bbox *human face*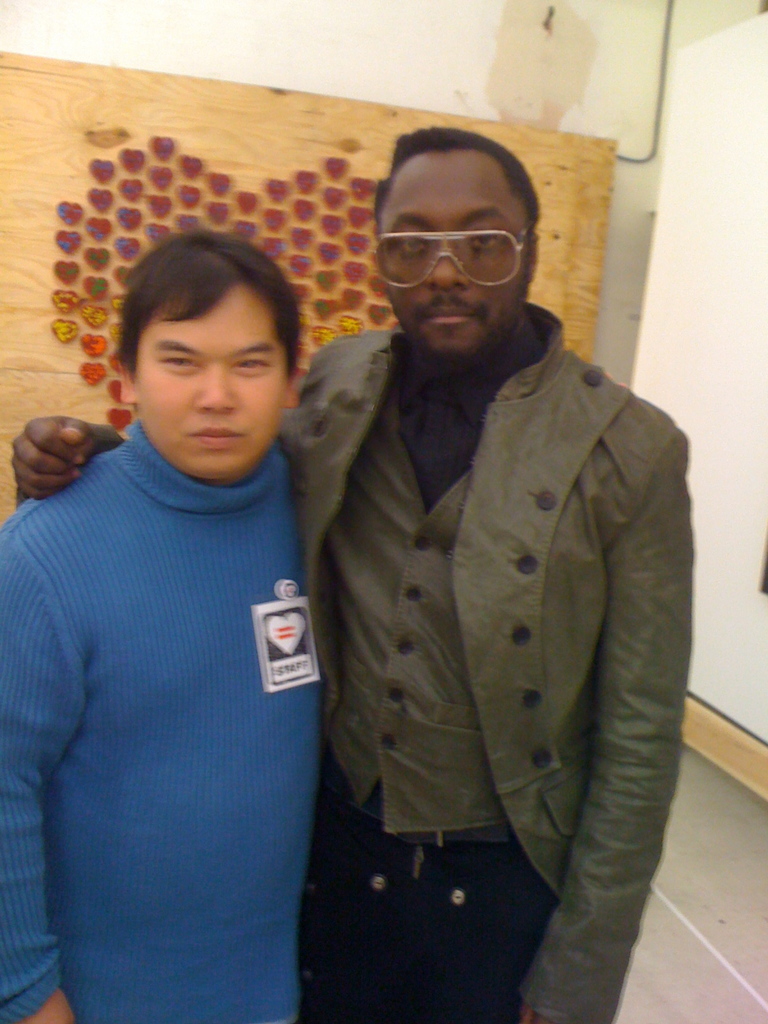
region(135, 276, 287, 483)
